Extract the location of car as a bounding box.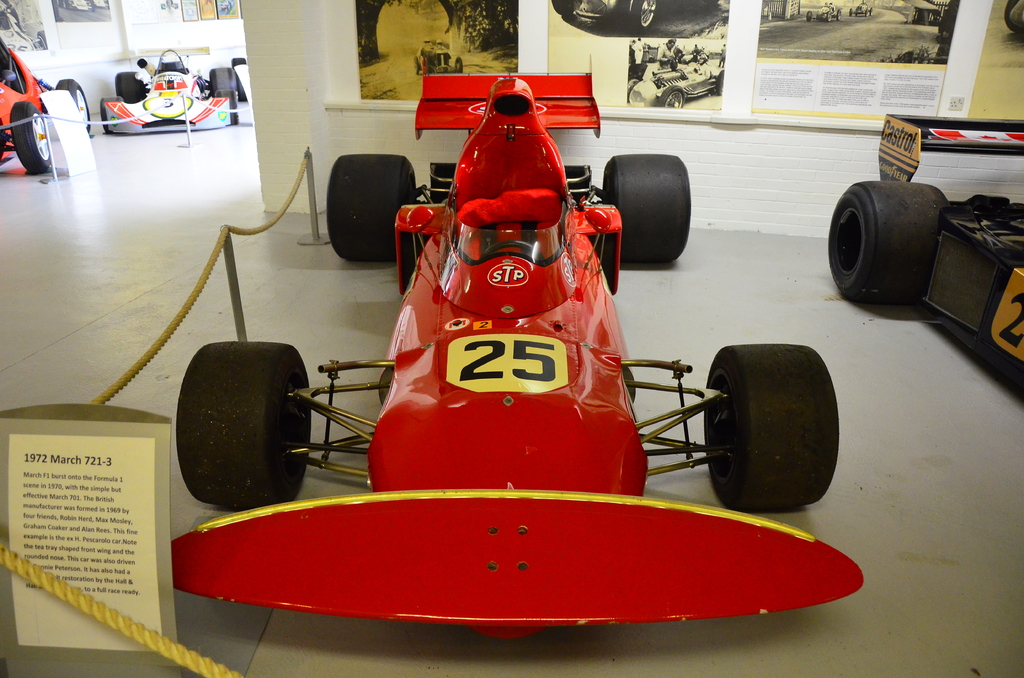
box(828, 109, 1023, 403).
